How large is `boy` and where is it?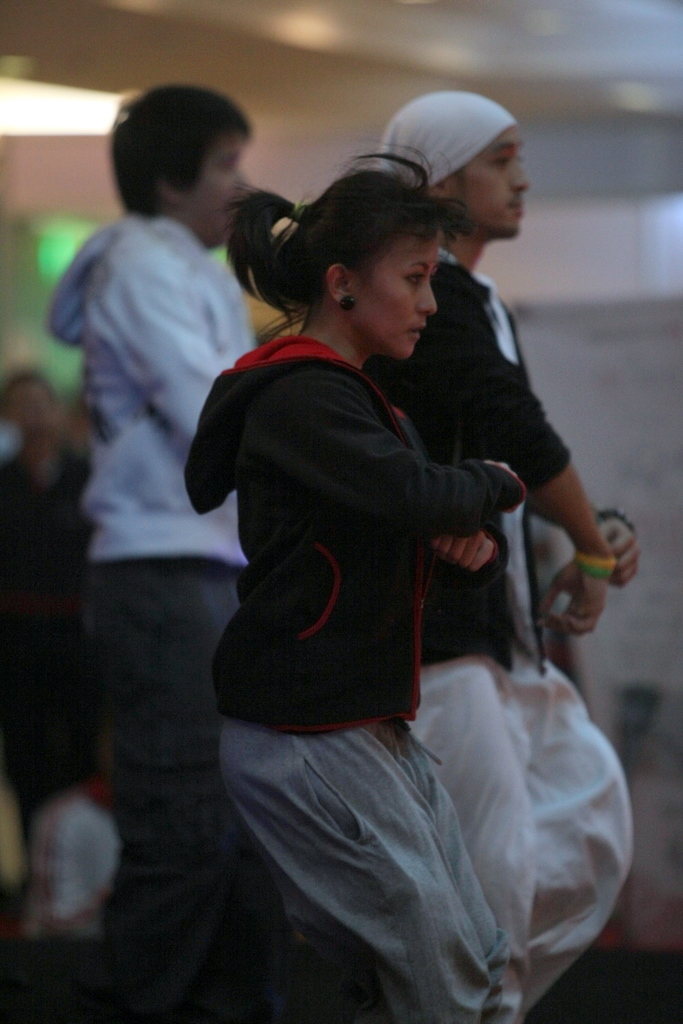
Bounding box: BBox(380, 86, 626, 1023).
